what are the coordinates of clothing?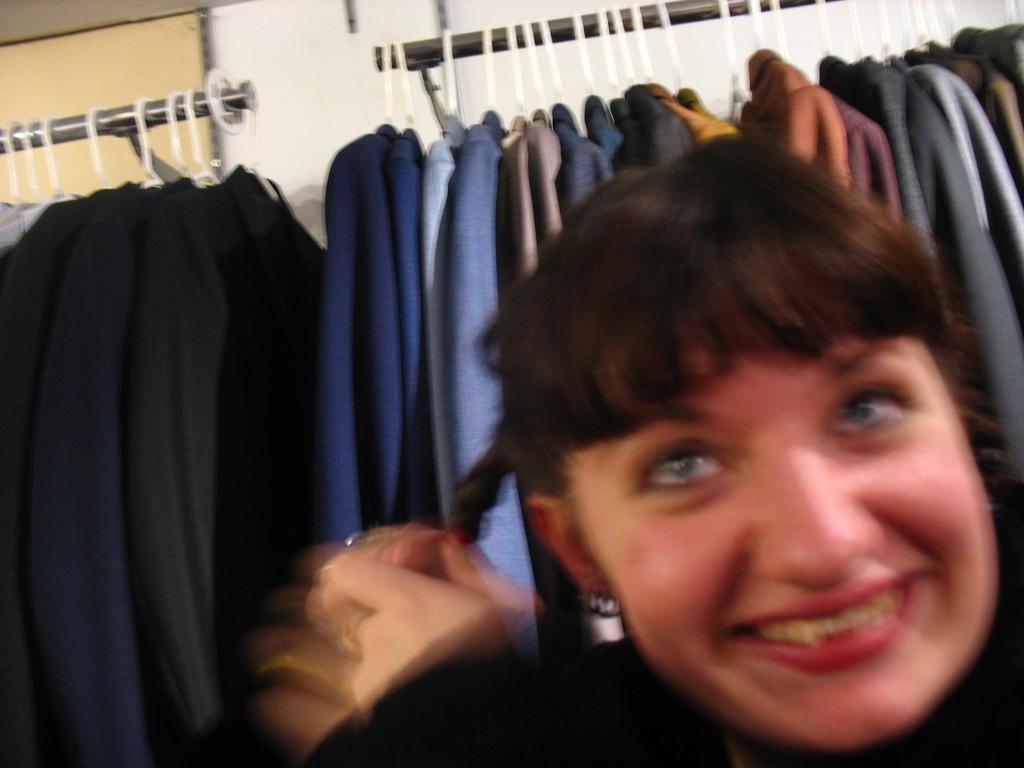
<box>317,121,408,539</box>.
